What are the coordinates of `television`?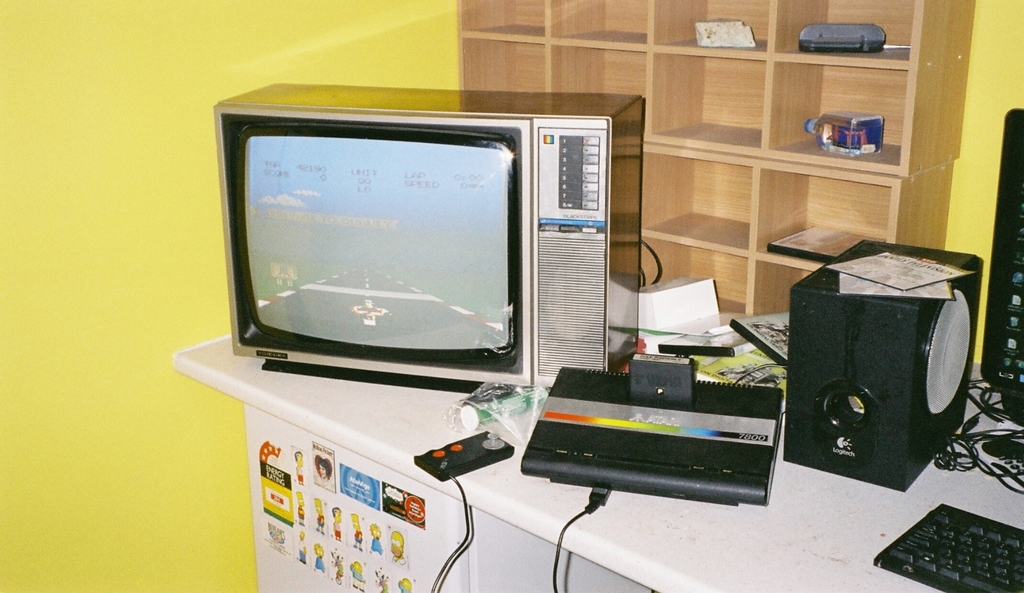
select_region(212, 82, 644, 394).
